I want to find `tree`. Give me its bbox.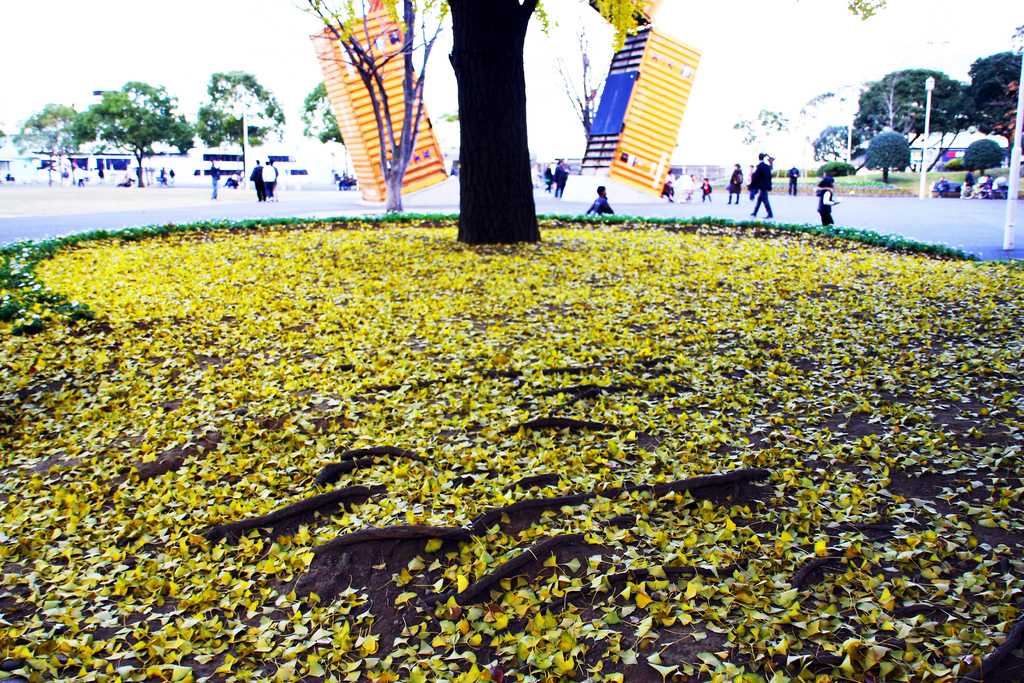
x1=423 y1=0 x2=550 y2=253.
